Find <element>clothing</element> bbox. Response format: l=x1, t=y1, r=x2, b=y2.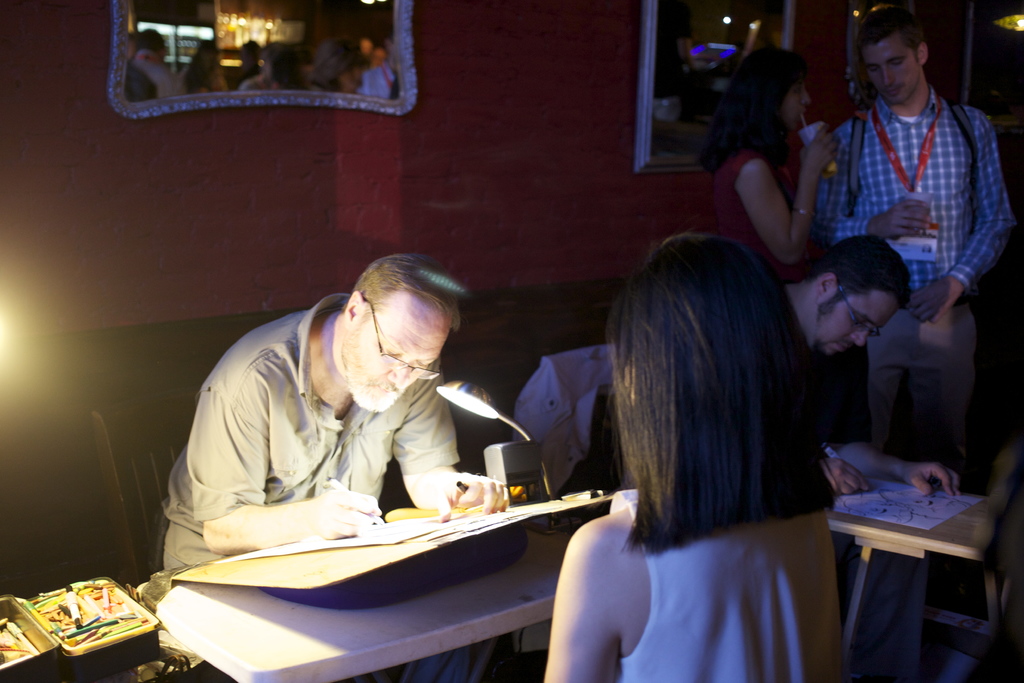
l=712, t=135, r=778, b=272.
